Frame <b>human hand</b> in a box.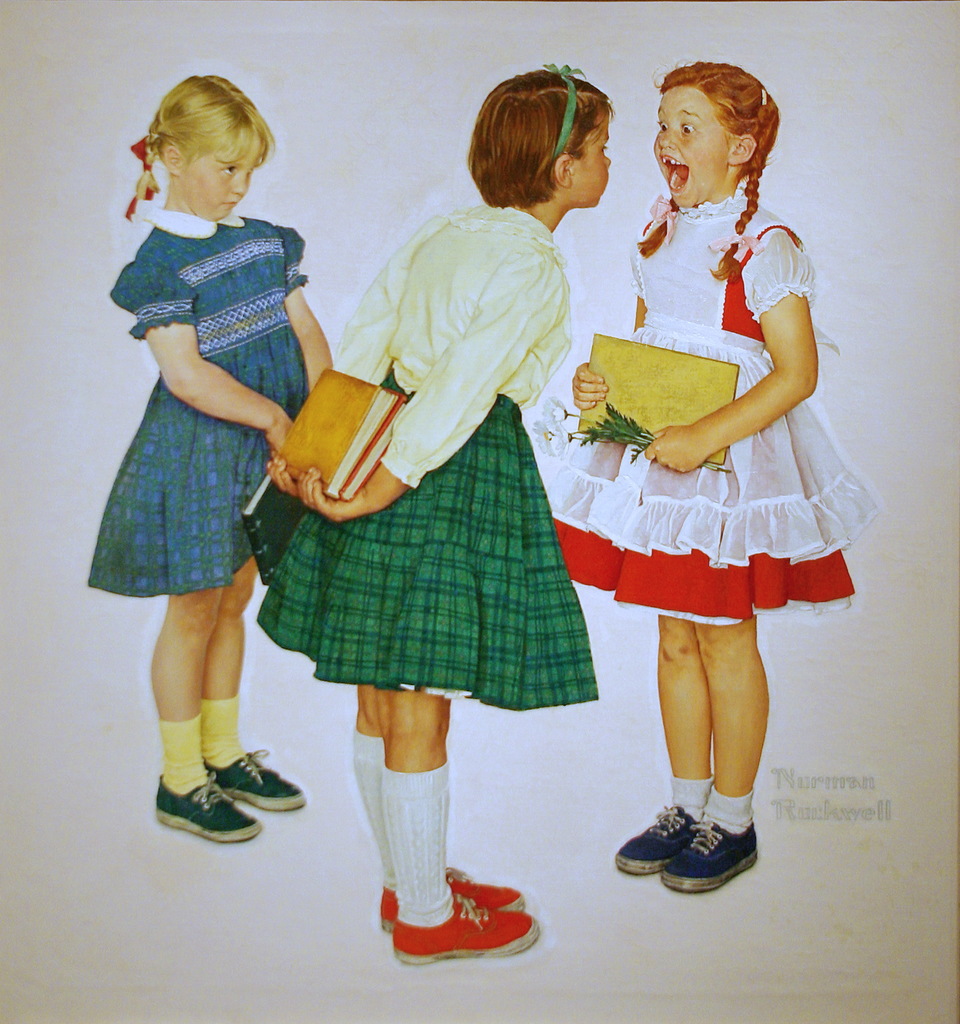
Rect(295, 466, 364, 522).
